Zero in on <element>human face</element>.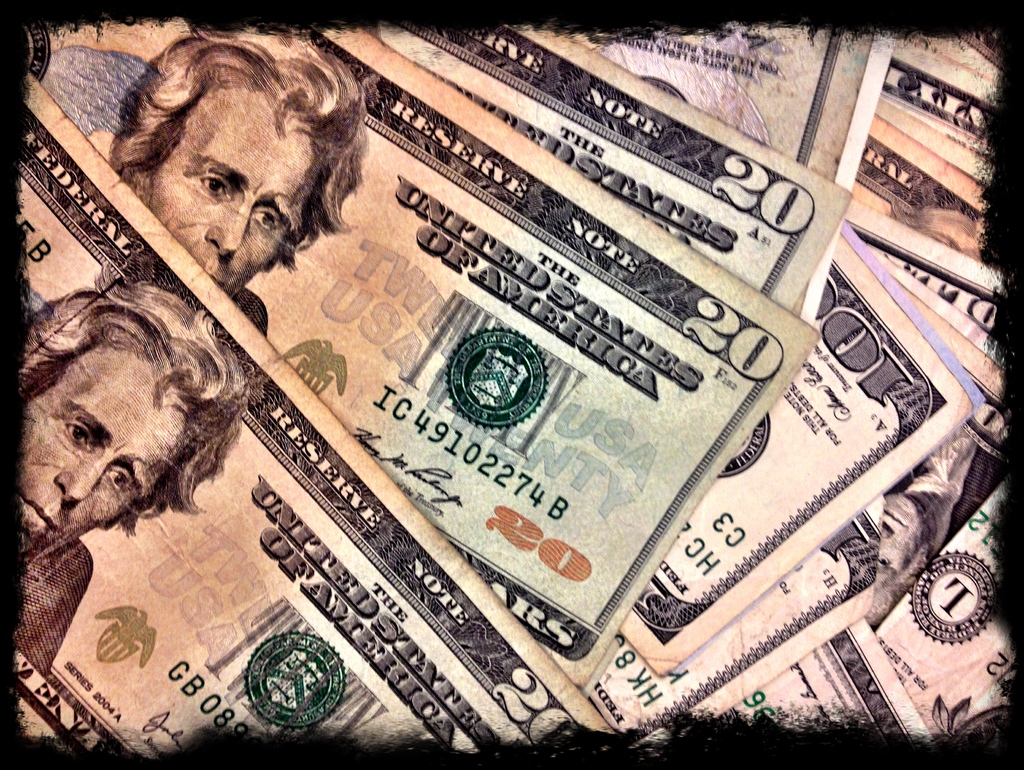
Zeroed in: 873, 499, 924, 569.
